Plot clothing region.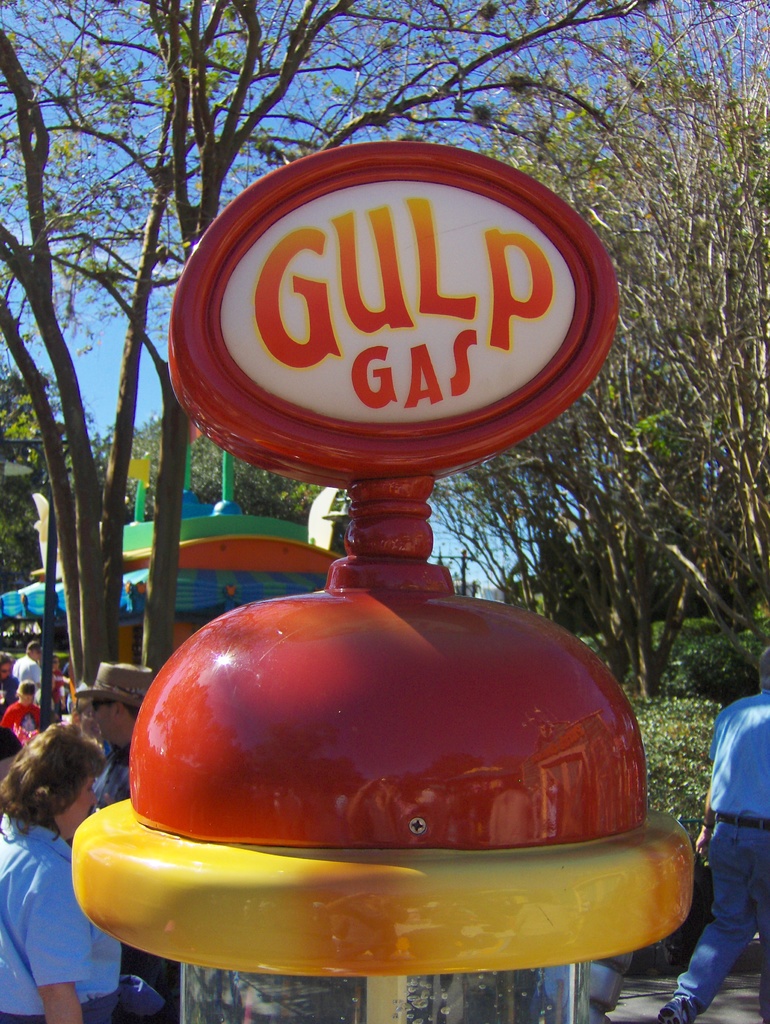
Plotted at region(673, 680, 769, 1014).
